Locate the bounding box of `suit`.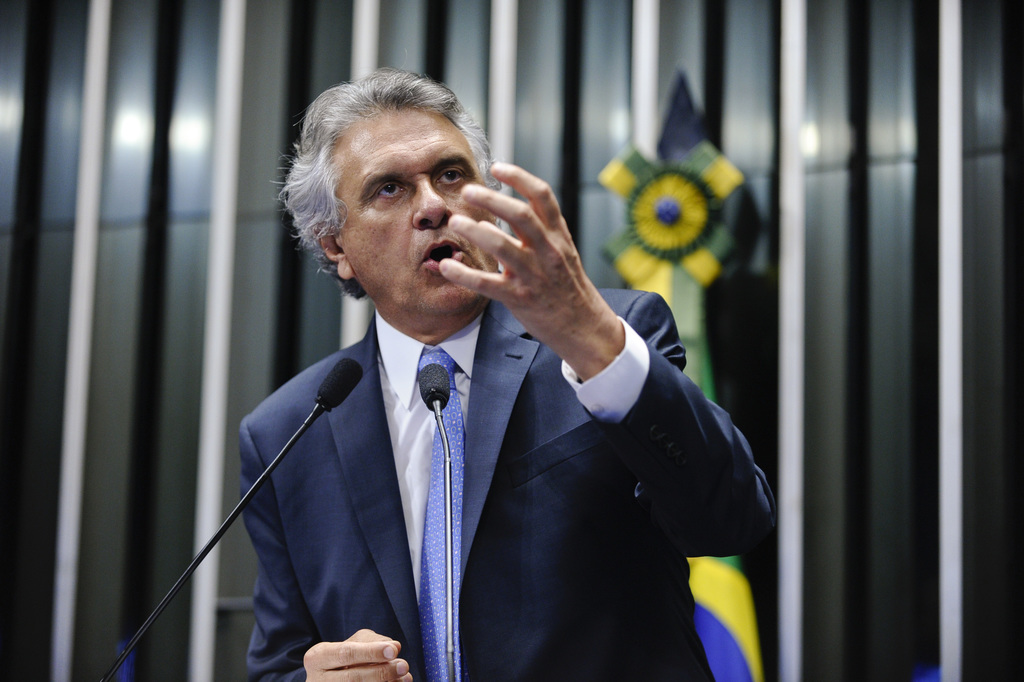
Bounding box: {"left": 238, "top": 283, "right": 776, "bottom": 681}.
